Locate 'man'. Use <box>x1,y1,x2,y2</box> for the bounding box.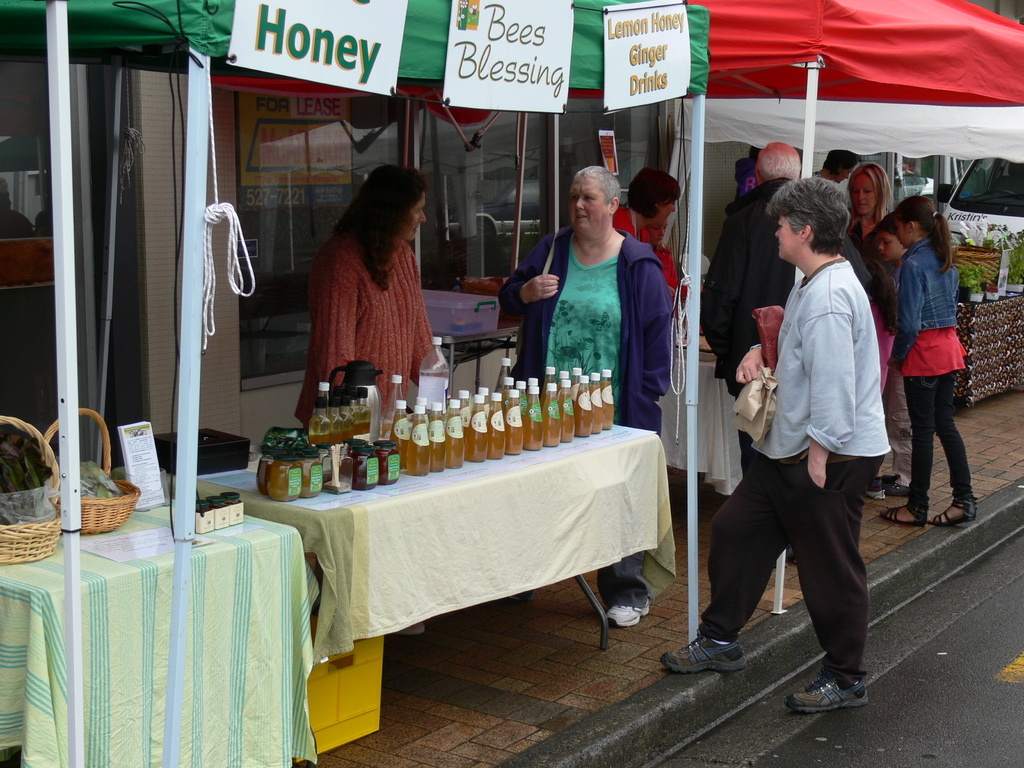
<box>698,142,872,564</box>.
